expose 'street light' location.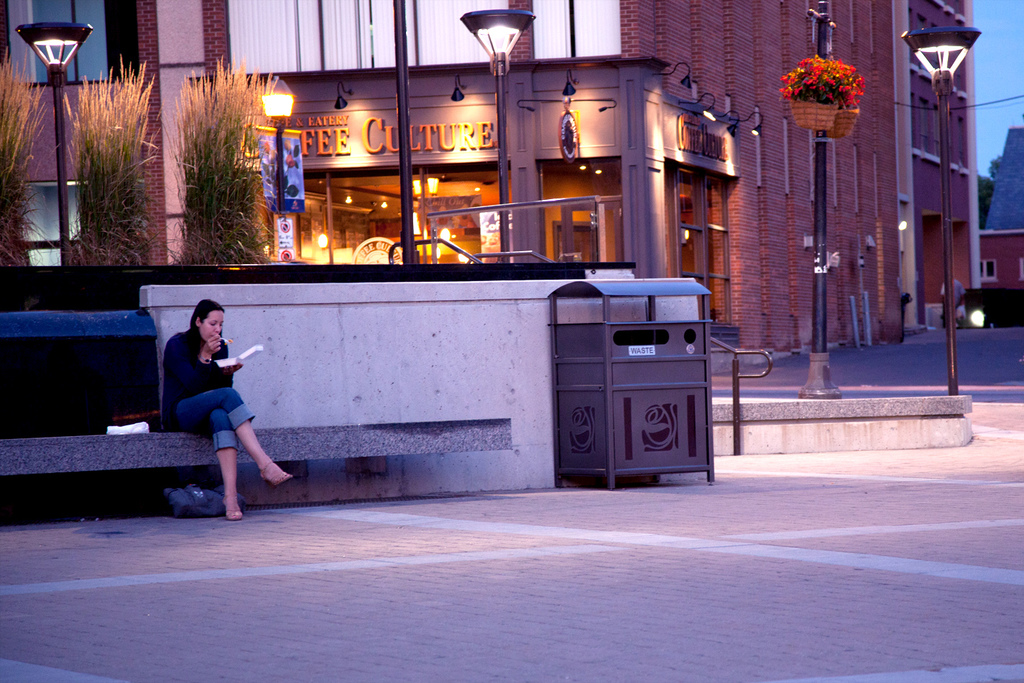
Exposed at Rect(0, 10, 101, 271).
